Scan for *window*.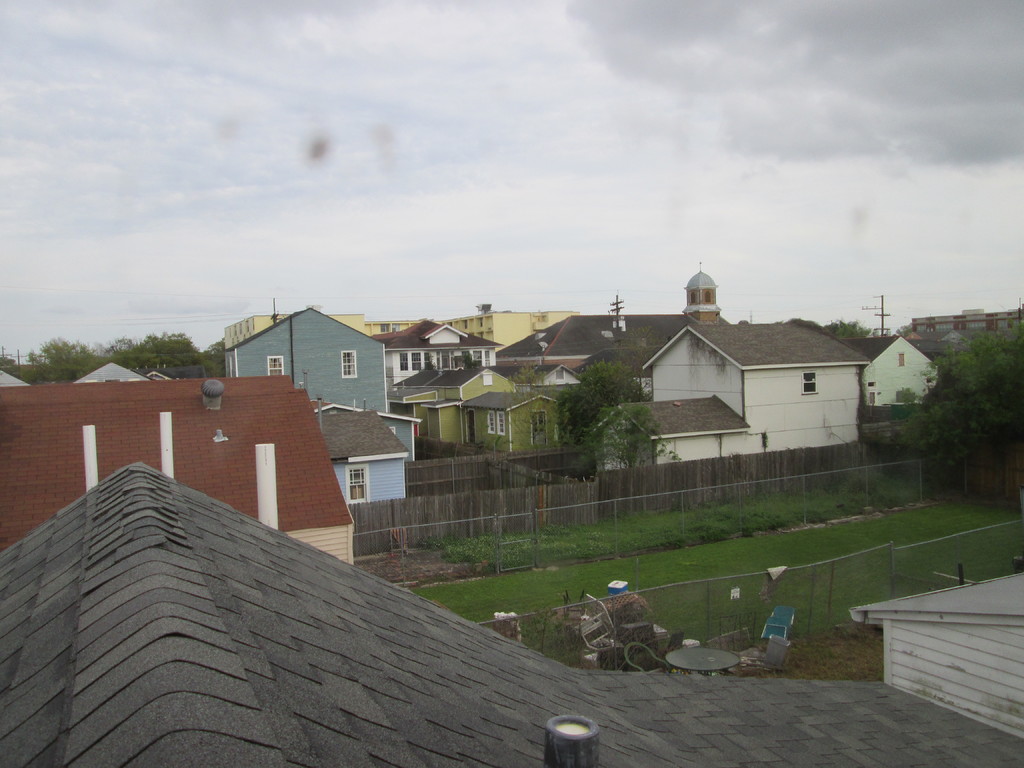
Scan result: pyautogui.locateOnScreen(349, 467, 369, 509).
